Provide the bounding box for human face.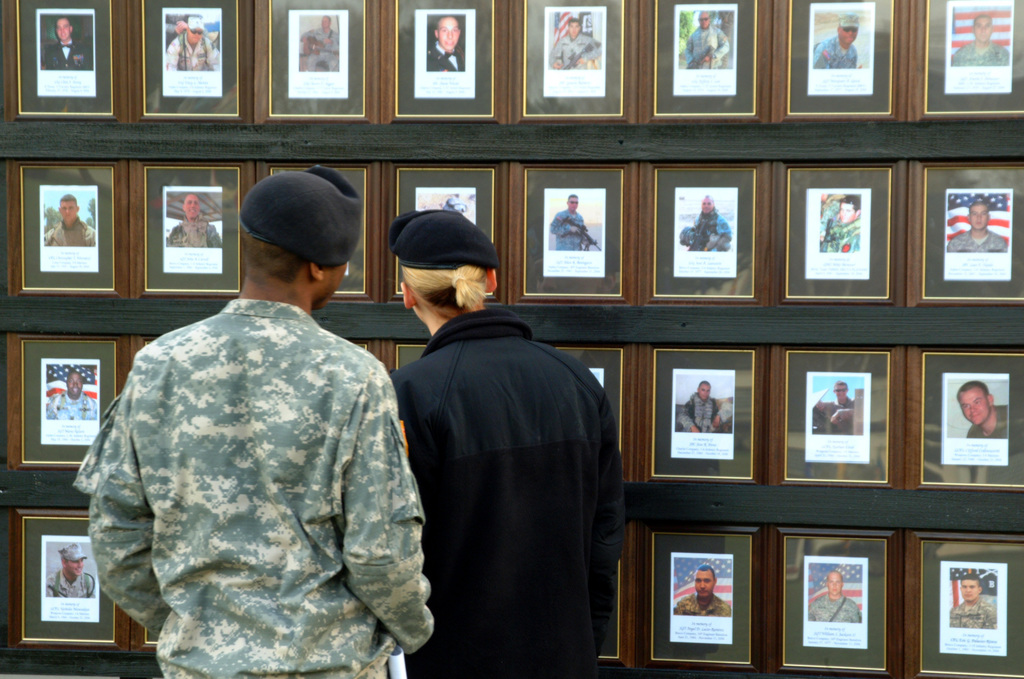
select_region(841, 26, 855, 43).
